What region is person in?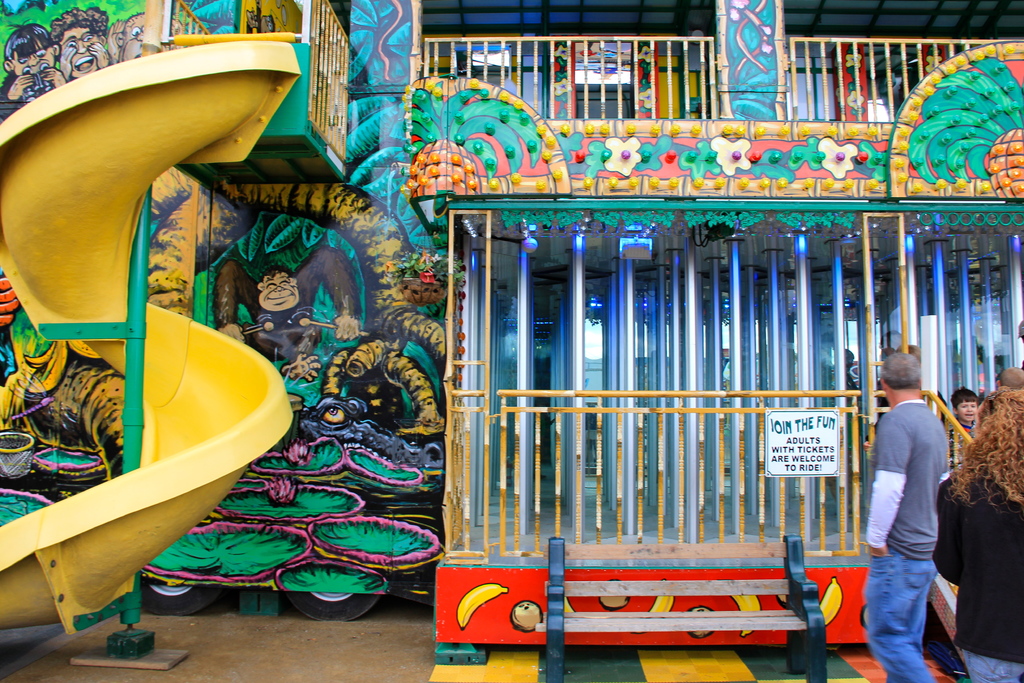
(x1=0, y1=273, x2=134, y2=491).
